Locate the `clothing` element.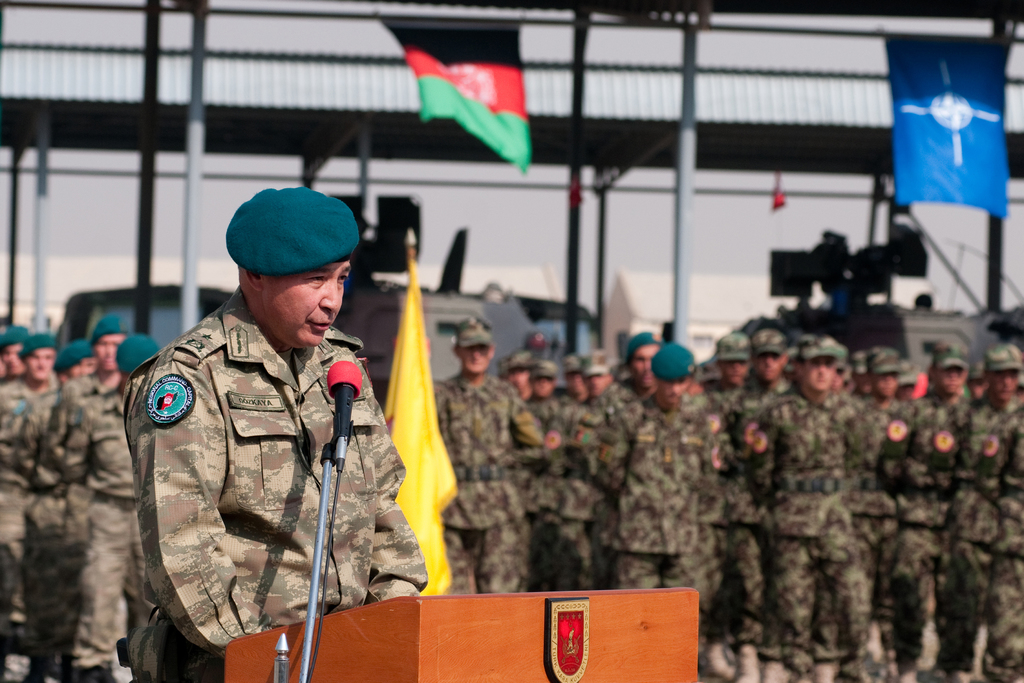
Element bbox: BBox(982, 410, 1023, 682).
